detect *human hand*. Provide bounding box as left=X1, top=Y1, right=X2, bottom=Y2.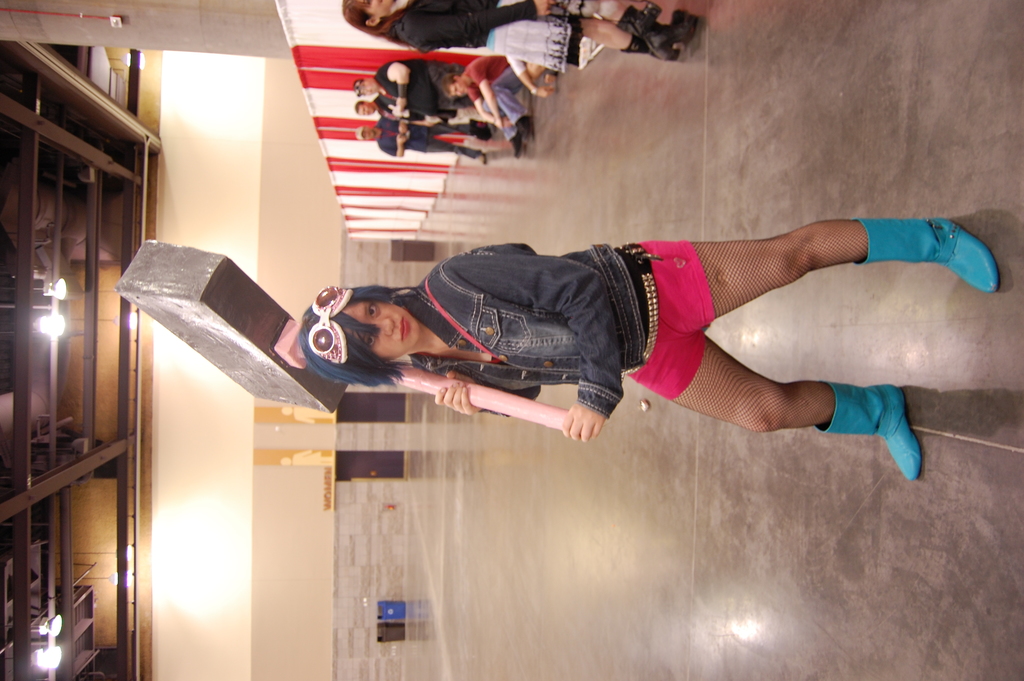
left=430, top=366, right=484, bottom=416.
